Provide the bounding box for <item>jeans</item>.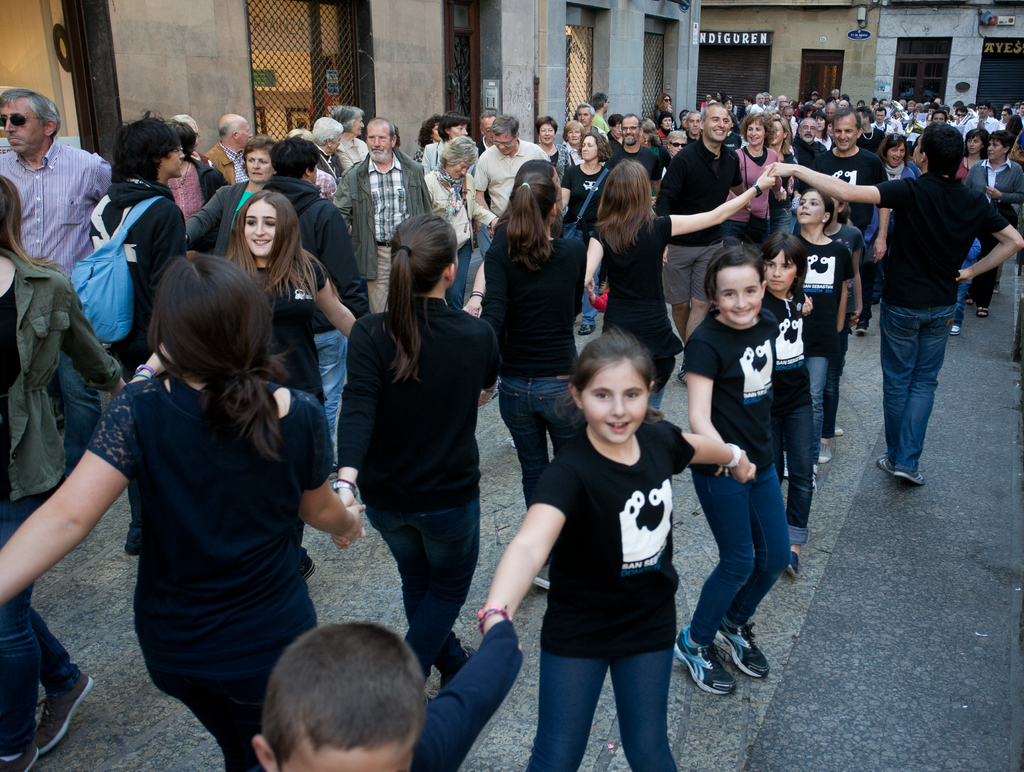
bbox(440, 238, 472, 313).
